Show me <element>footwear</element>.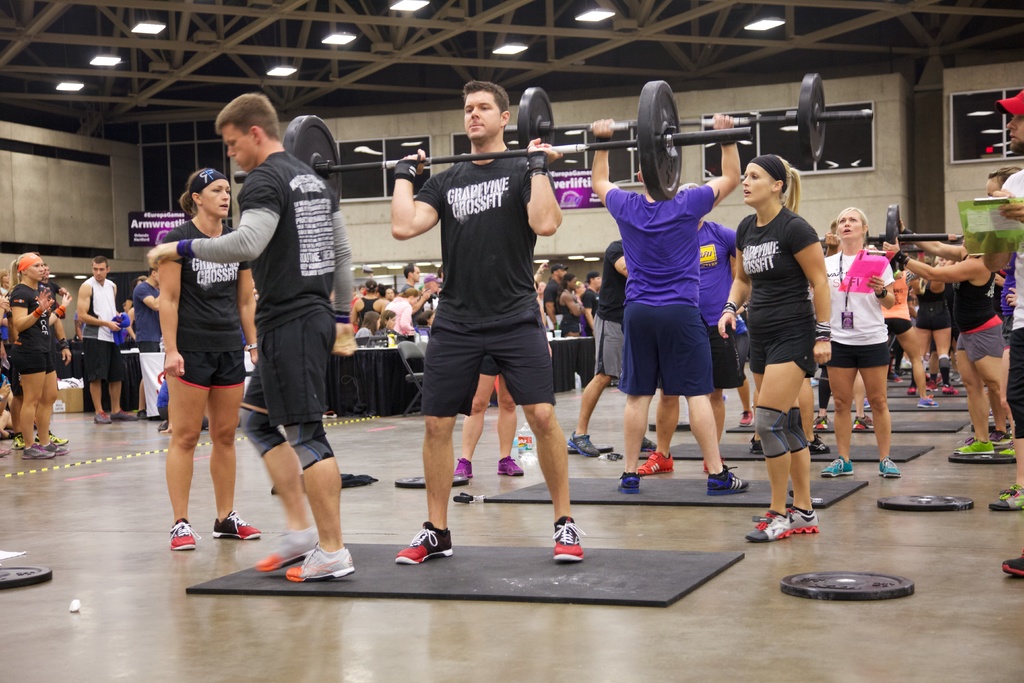
<element>footwear</element> is here: region(1005, 547, 1023, 575).
